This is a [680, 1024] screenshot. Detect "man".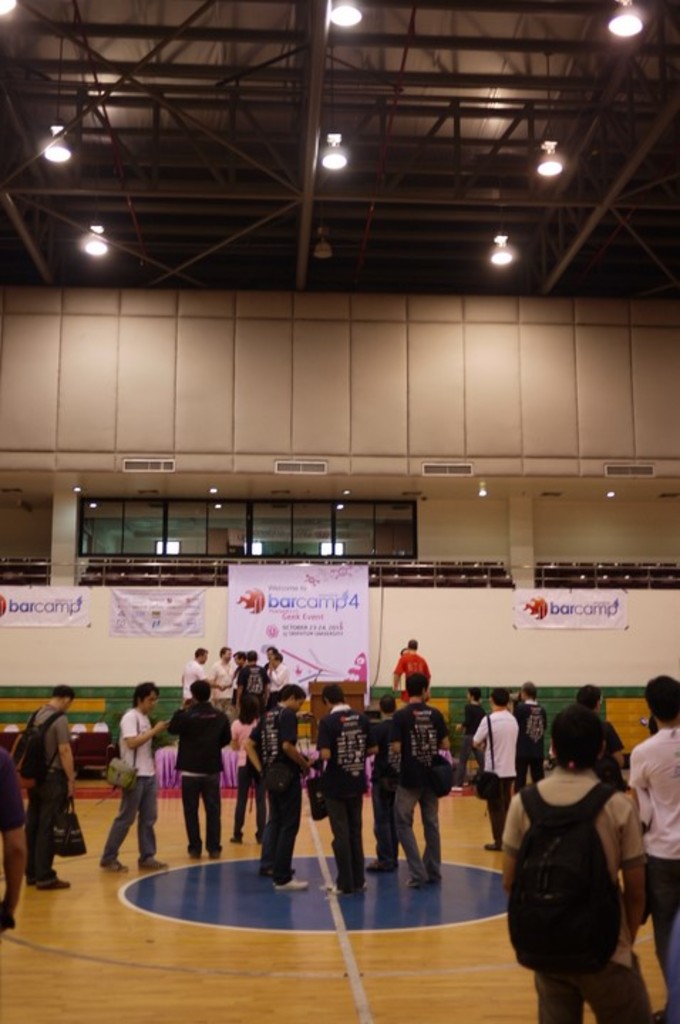
[246, 683, 306, 892].
